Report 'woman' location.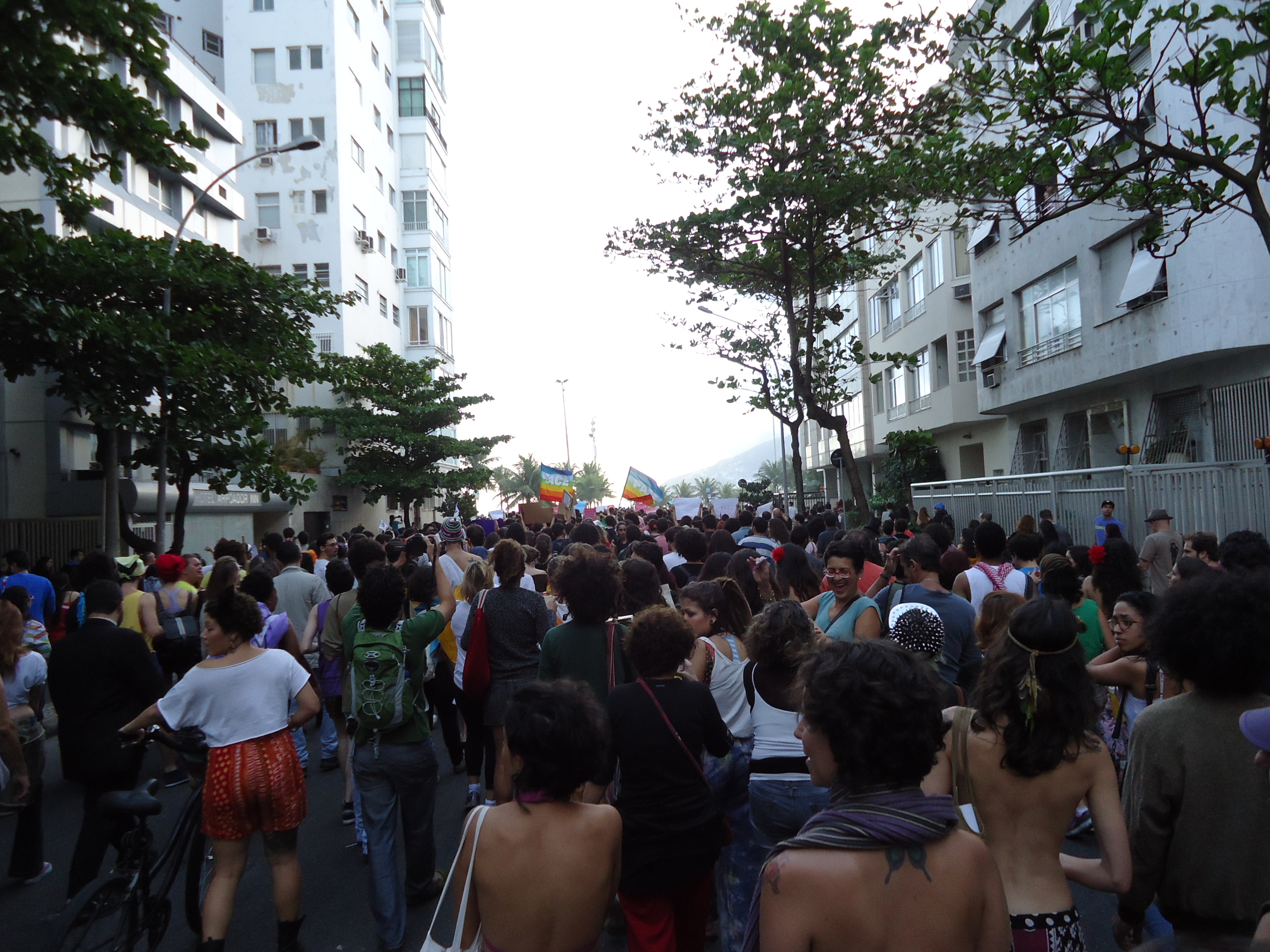
Report: <box>374,310,500,466</box>.
